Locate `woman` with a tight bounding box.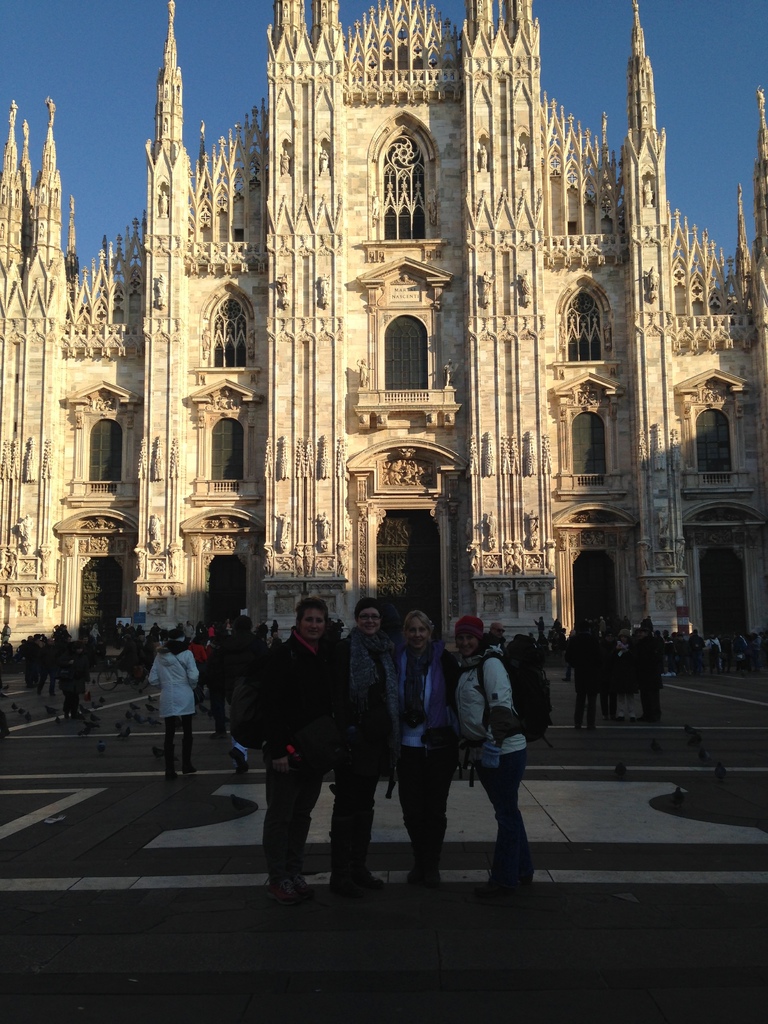
crop(445, 615, 529, 884).
